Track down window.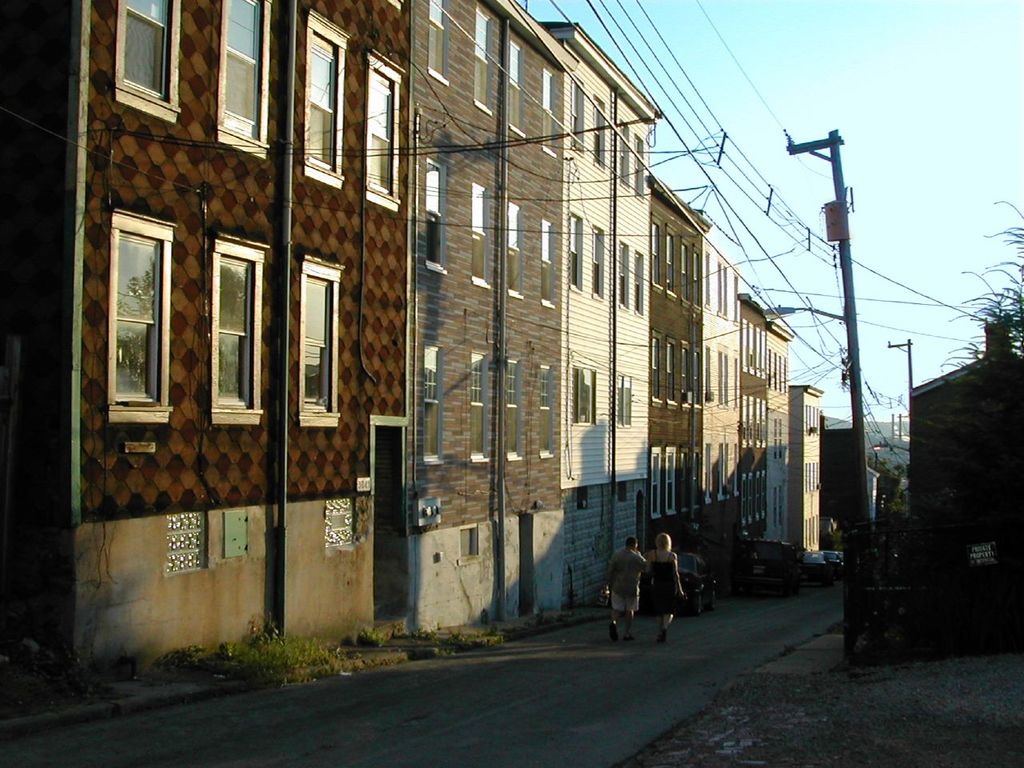
Tracked to locate(469, 351, 491, 459).
